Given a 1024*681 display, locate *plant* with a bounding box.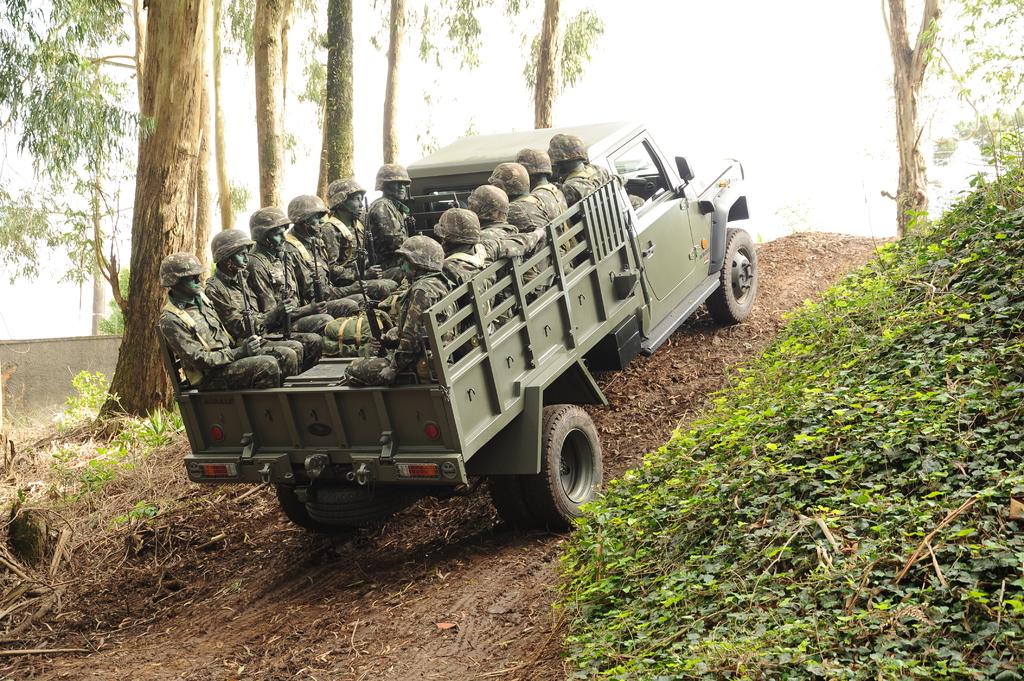
Located: pyautogui.locateOnScreen(61, 371, 109, 418).
